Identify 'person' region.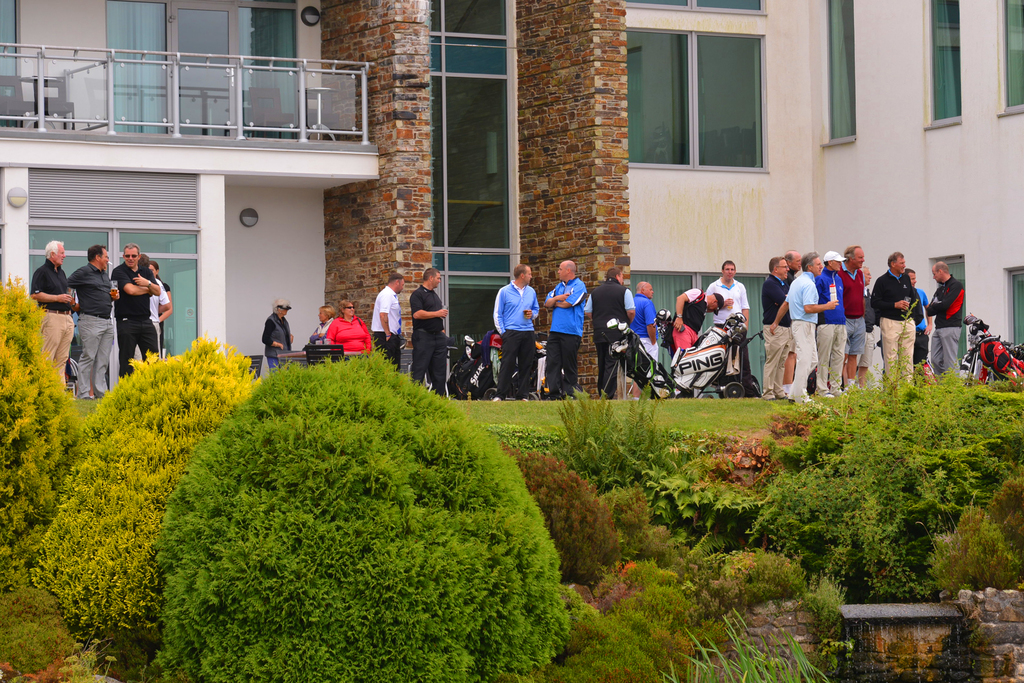
Region: bbox=(410, 264, 451, 395).
